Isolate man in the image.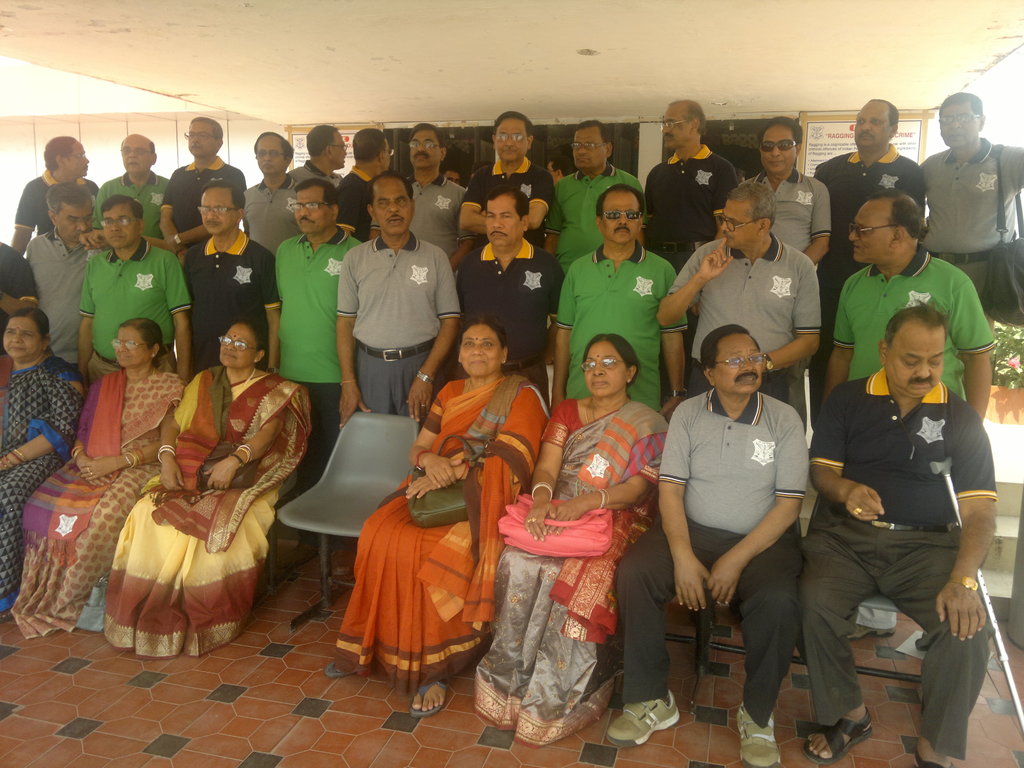
Isolated region: x1=806, y1=98, x2=928, y2=352.
